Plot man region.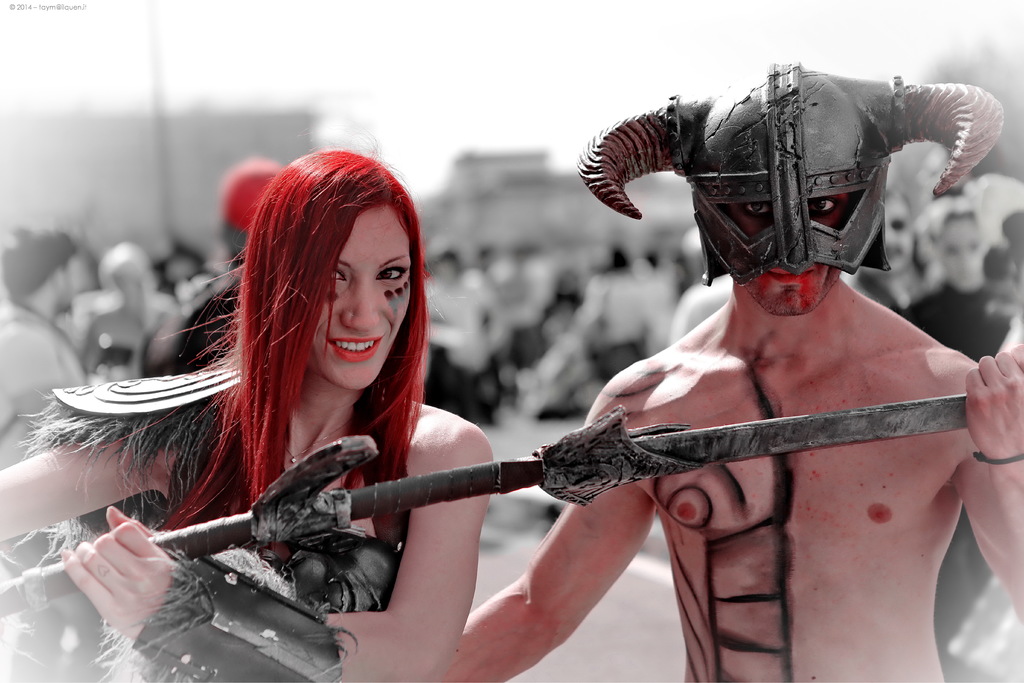
Plotted at box=[0, 223, 96, 682].
